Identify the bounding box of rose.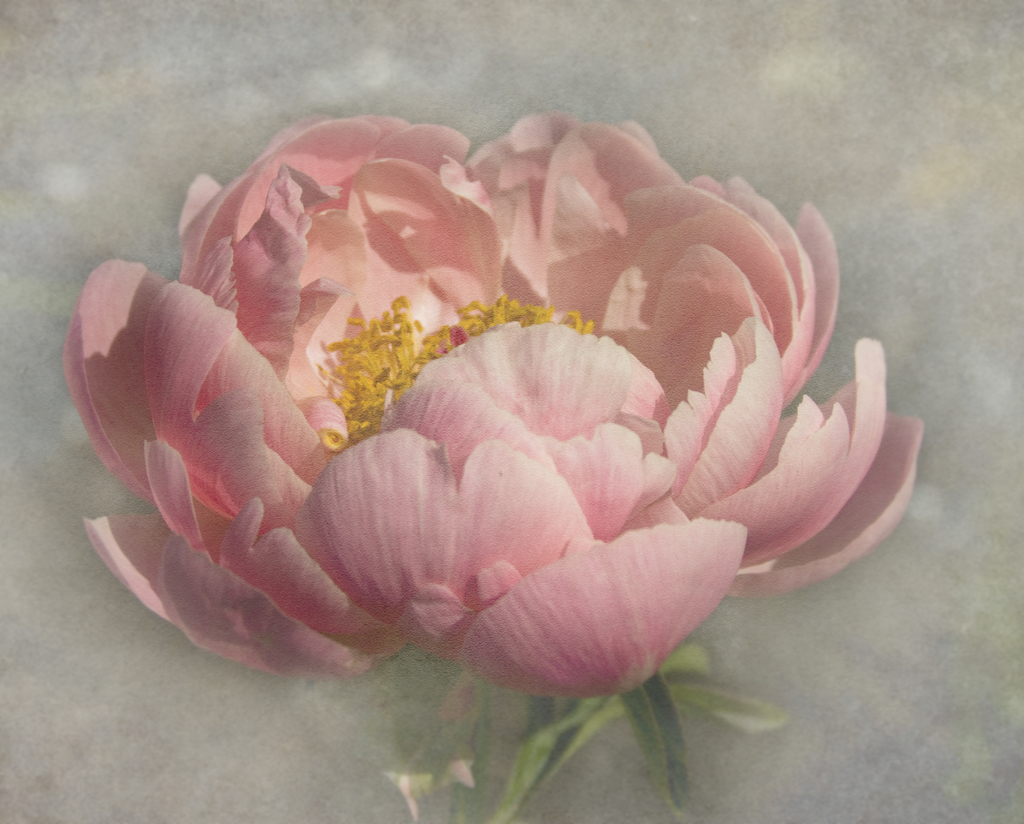
56,107,926,698.
